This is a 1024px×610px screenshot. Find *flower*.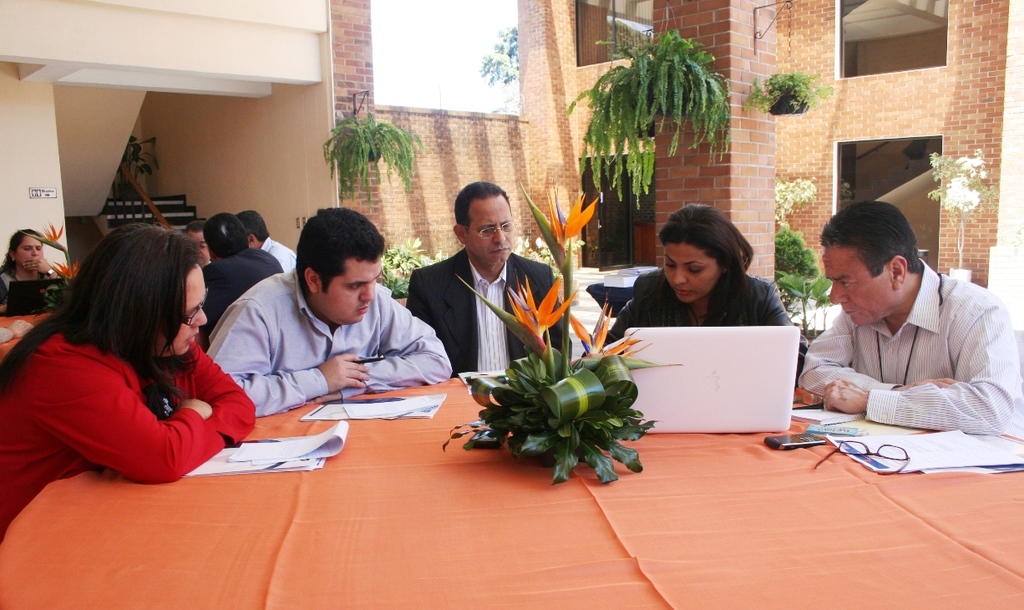
Bounding box: bbox(545, 180, 596, 258).
